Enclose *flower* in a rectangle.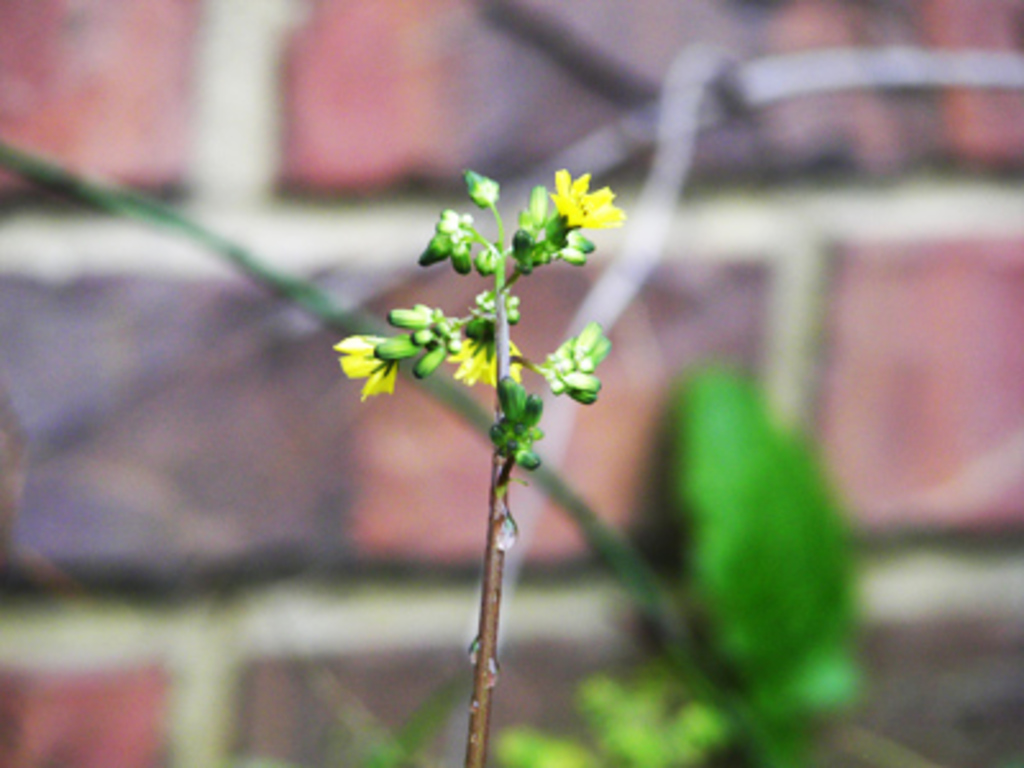
{"left": 548, "top": 169, "right": 627, "bottom": 230}.
